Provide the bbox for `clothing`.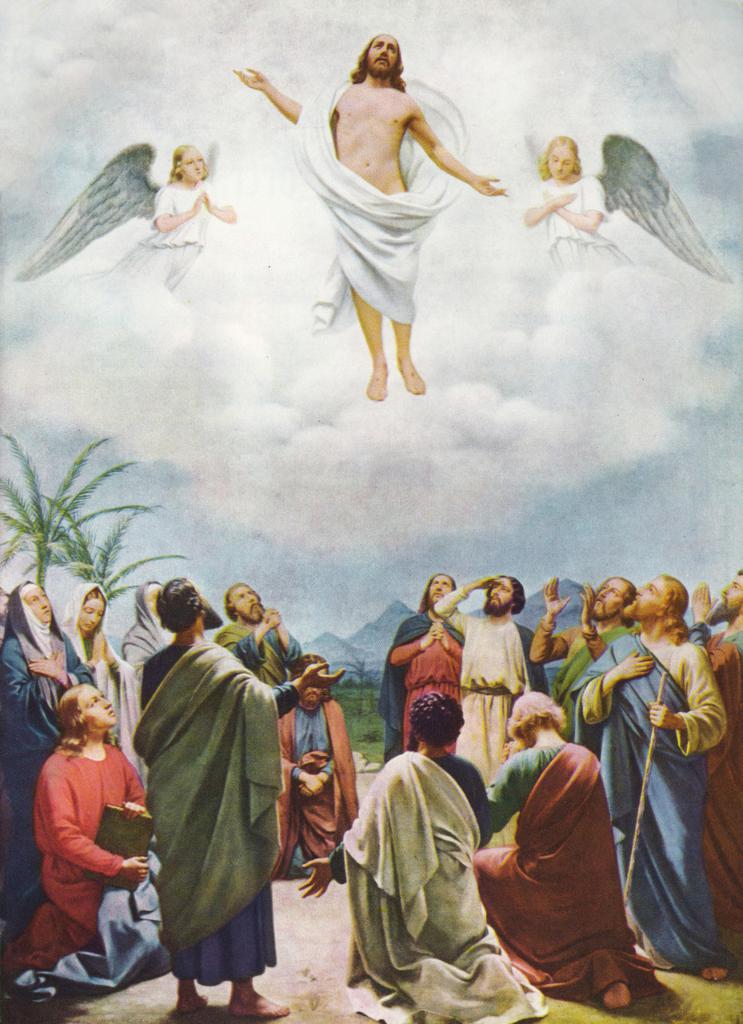
bbox=[127, 595, 292, 1013].
